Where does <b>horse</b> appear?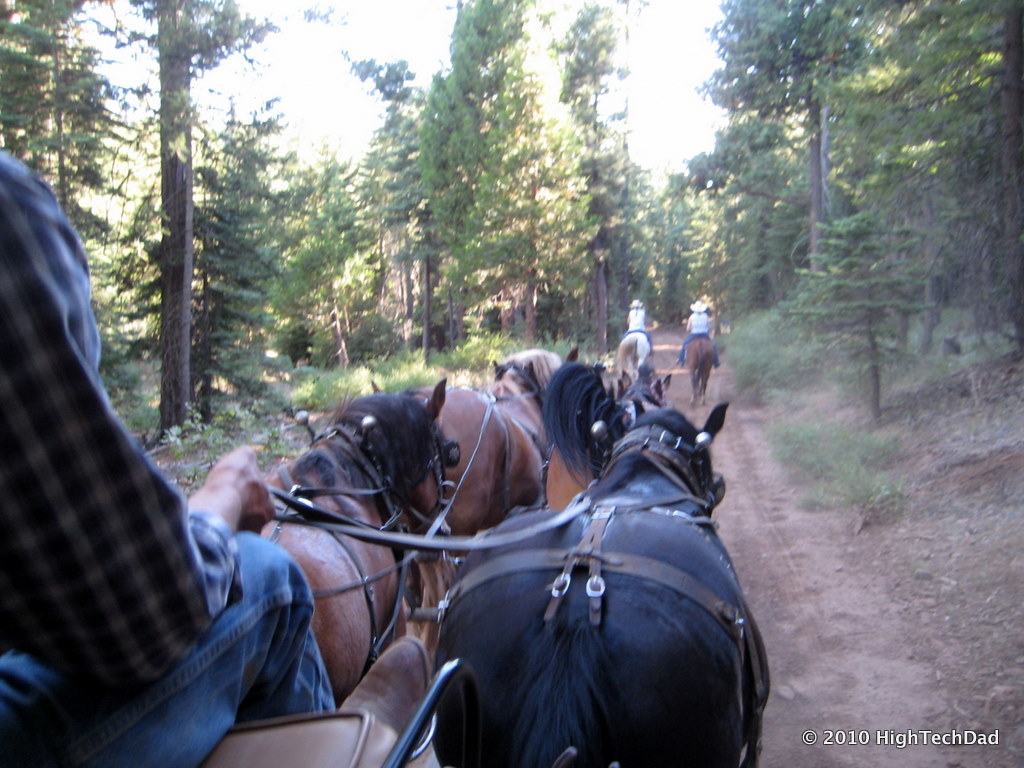
Appears at 413,346,584,560.
